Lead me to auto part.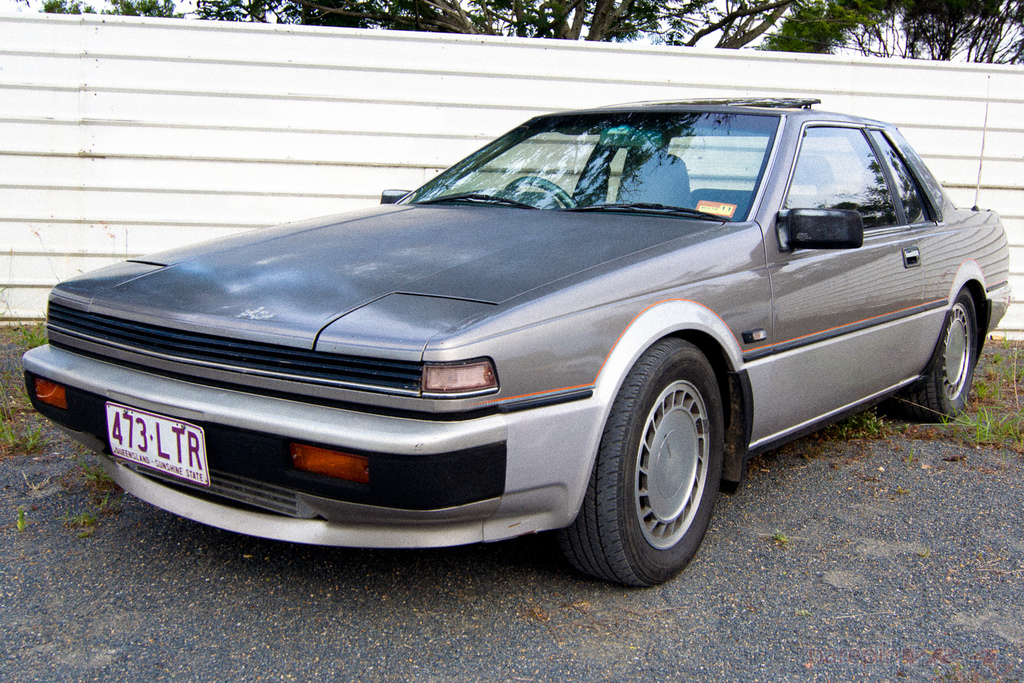
Lead to 571, 328, 811, 599.
